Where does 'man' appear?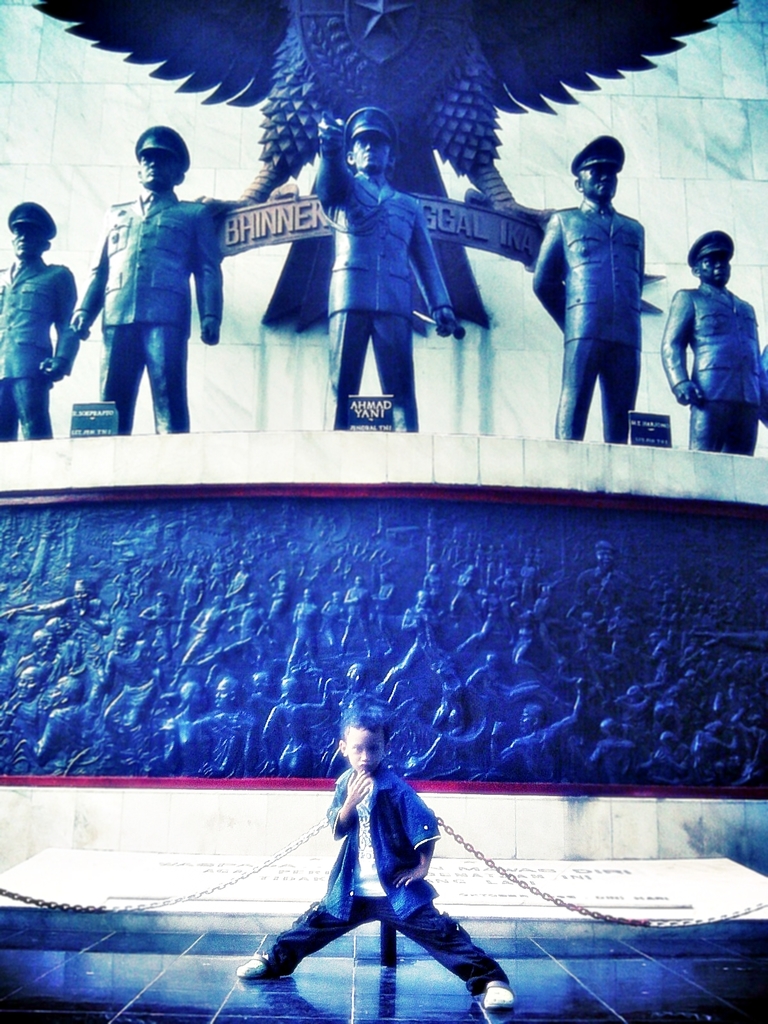
Appears at (x1=1, y1=573, x2=104, y2=633).
